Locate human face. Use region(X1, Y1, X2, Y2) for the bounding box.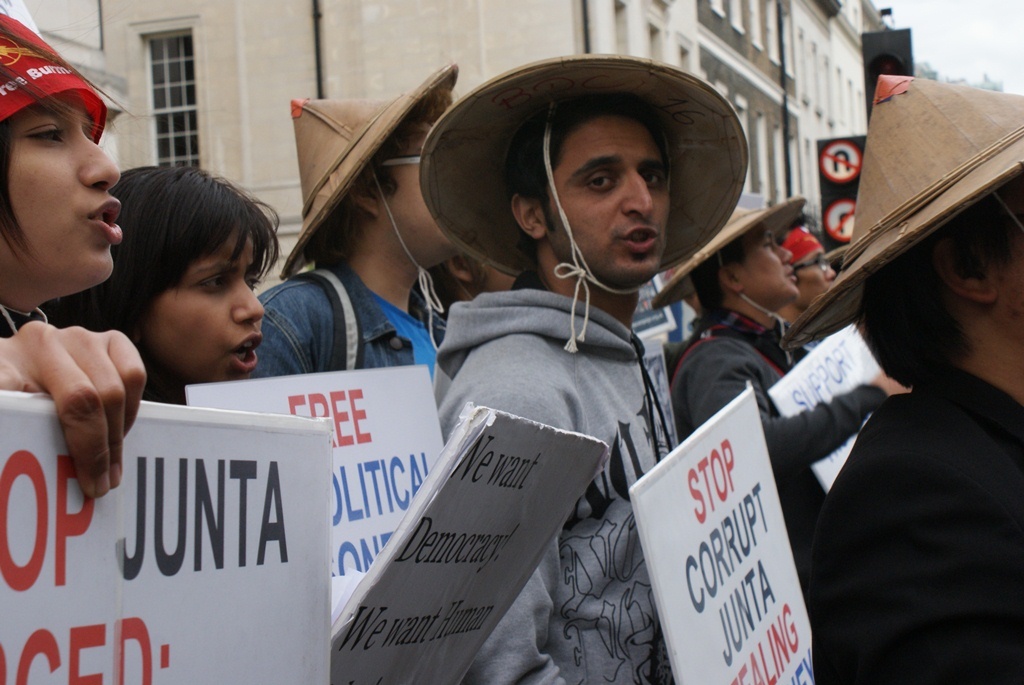
region(481, 263, 512, 295).
